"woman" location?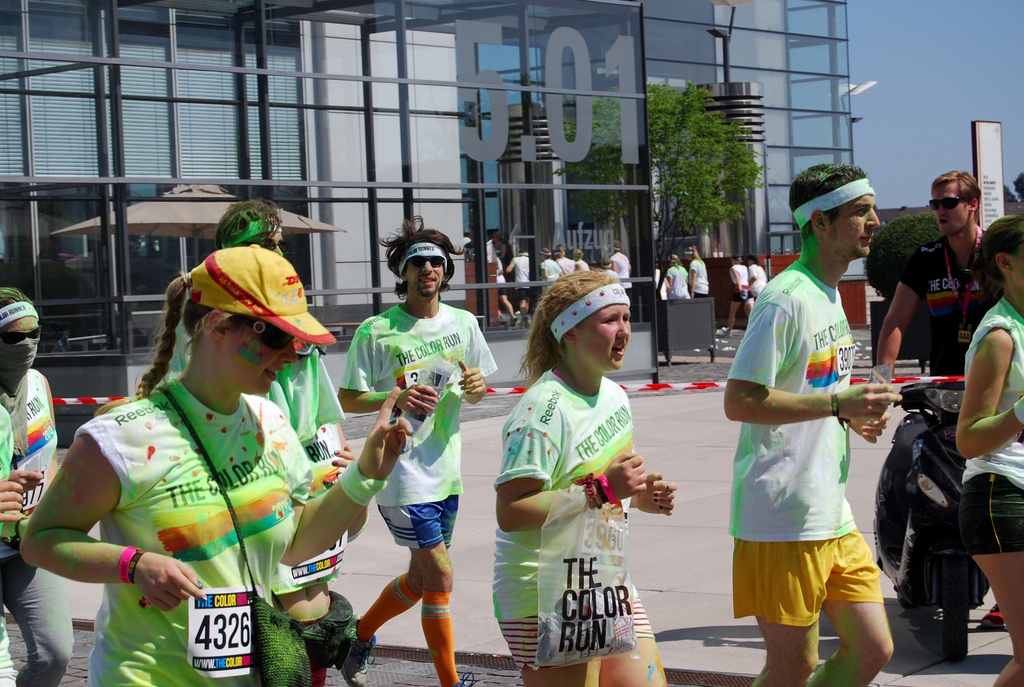
(749,254,767,297)
